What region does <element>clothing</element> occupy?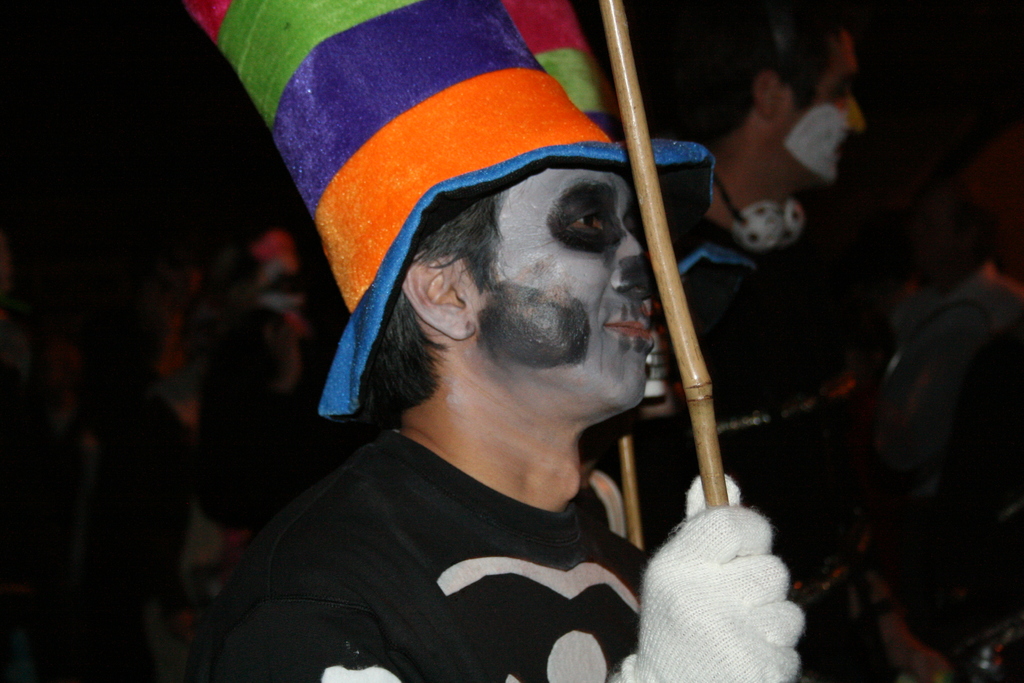
box(867, 267, 1012, 675).
